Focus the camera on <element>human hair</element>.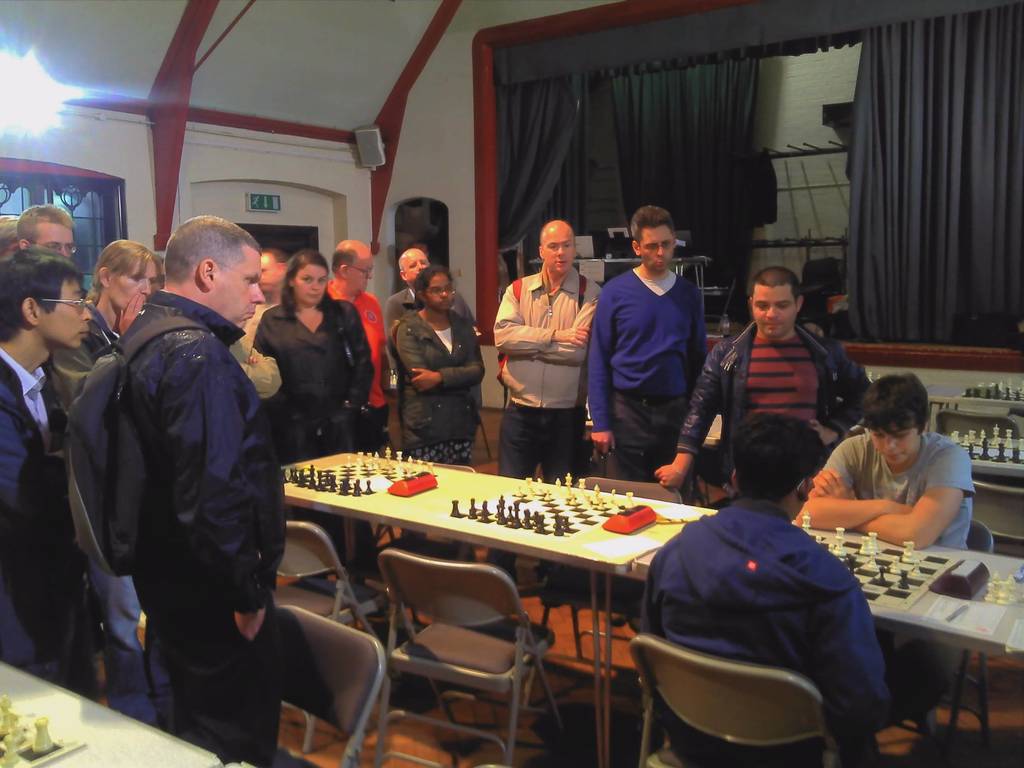
Focus region: crop(17, 201, 74, 244).
